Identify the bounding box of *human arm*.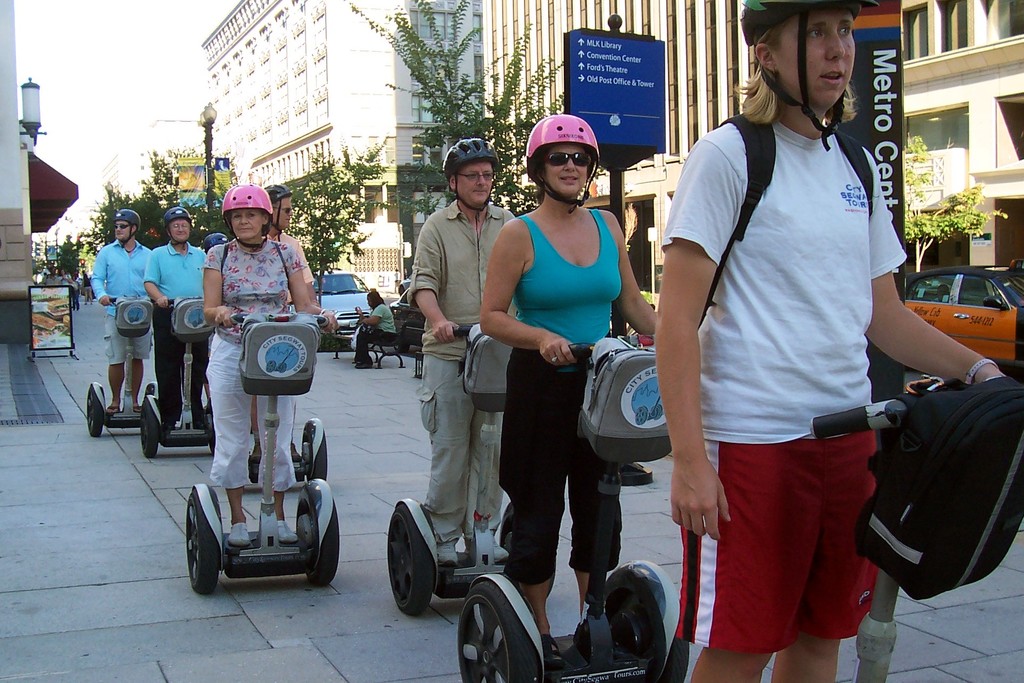
282:241:337:334.
